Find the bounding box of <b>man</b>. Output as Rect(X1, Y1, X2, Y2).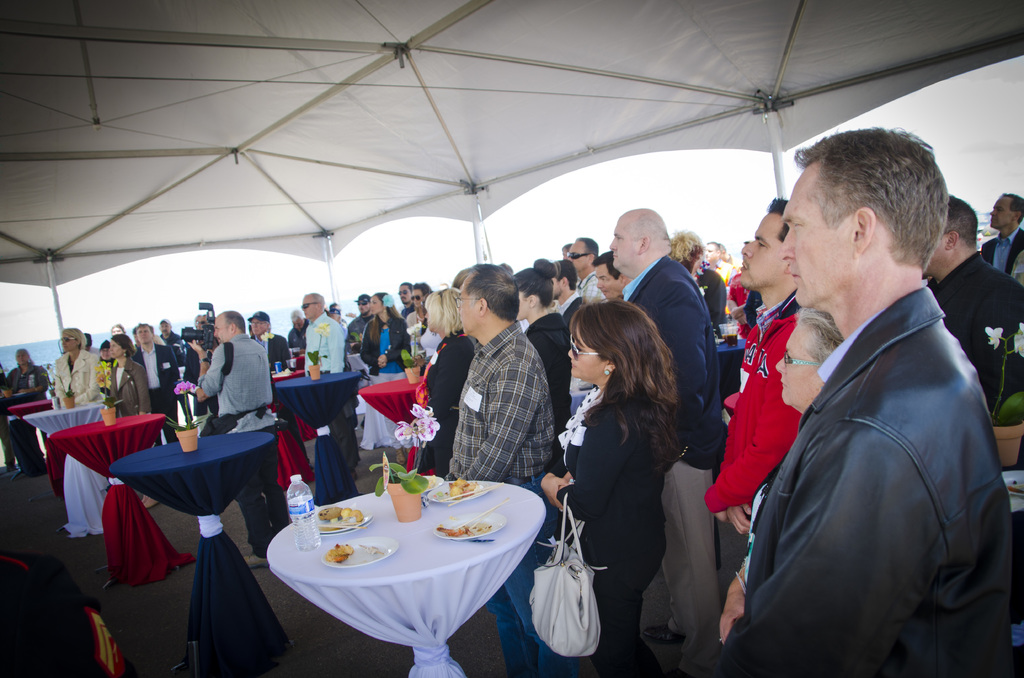
Rect(196, 311, 289, 569).
